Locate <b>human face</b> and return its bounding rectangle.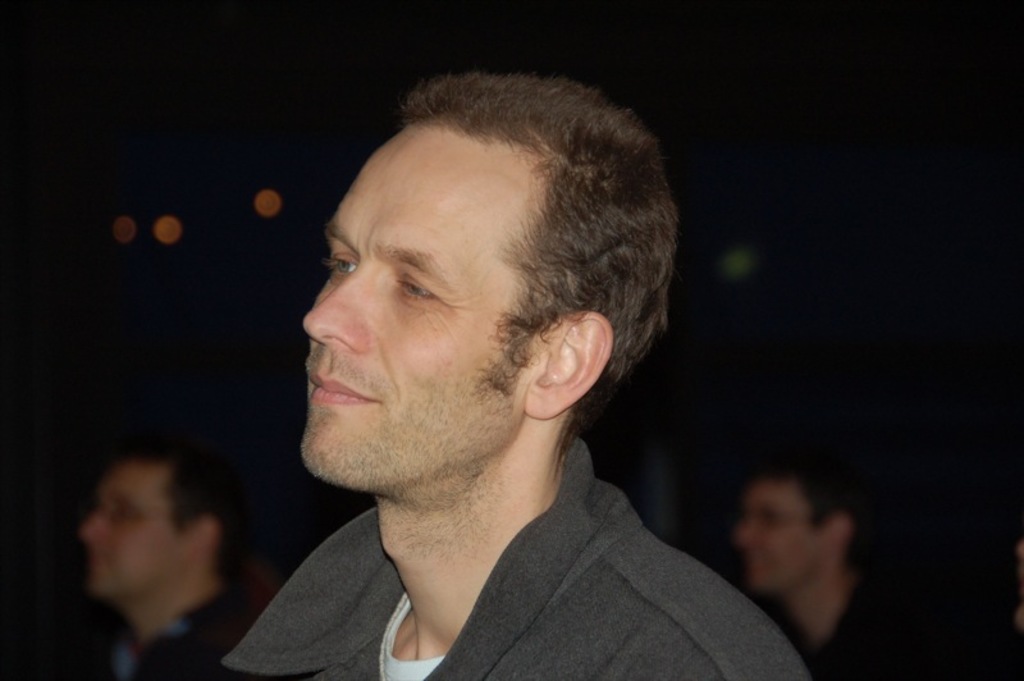
x1=76, y1=456, x2=170, y2=612.
